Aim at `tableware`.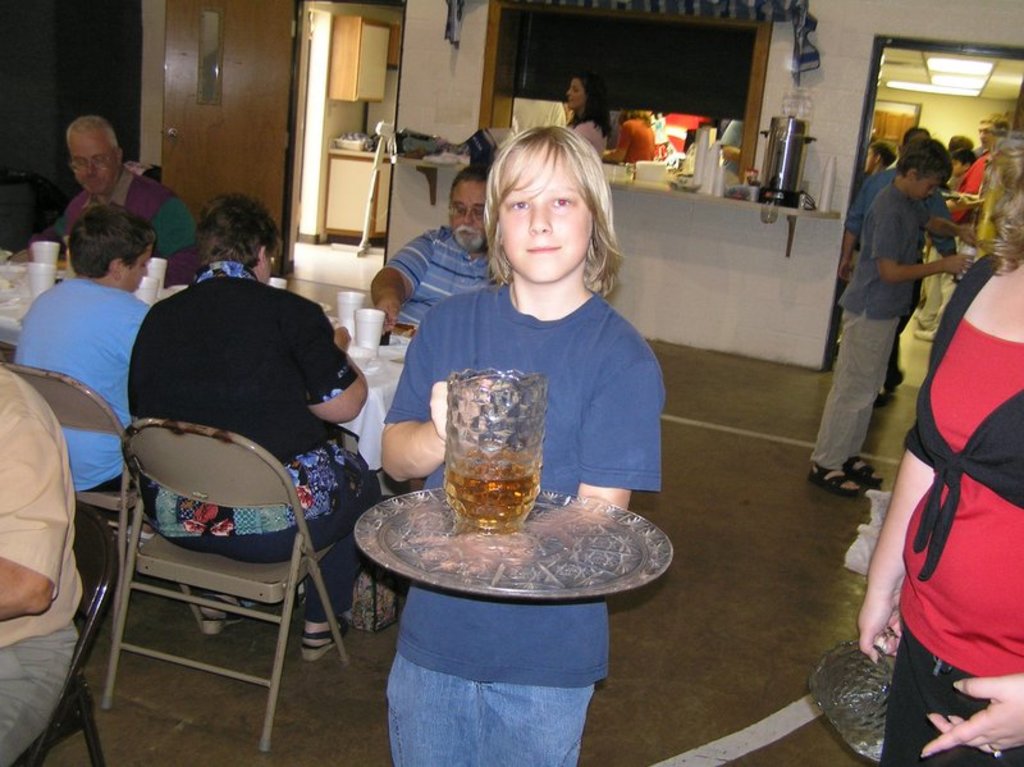
Aimed at rect(808, 622, 897, 764).
